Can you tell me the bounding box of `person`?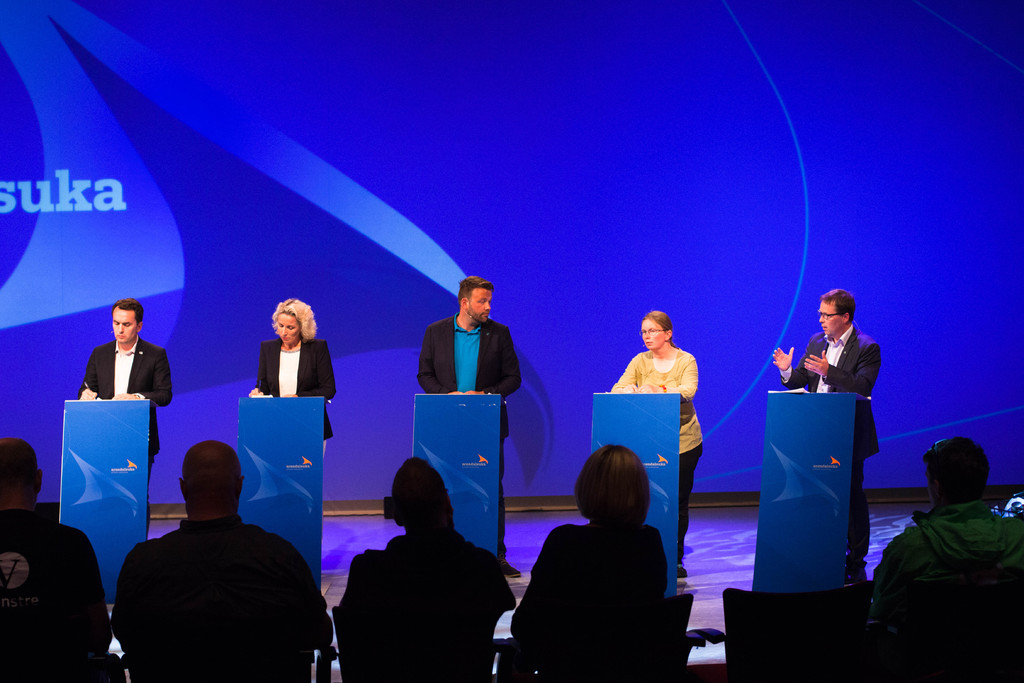
x1=250, y1=297, x2=337, y2=445.
